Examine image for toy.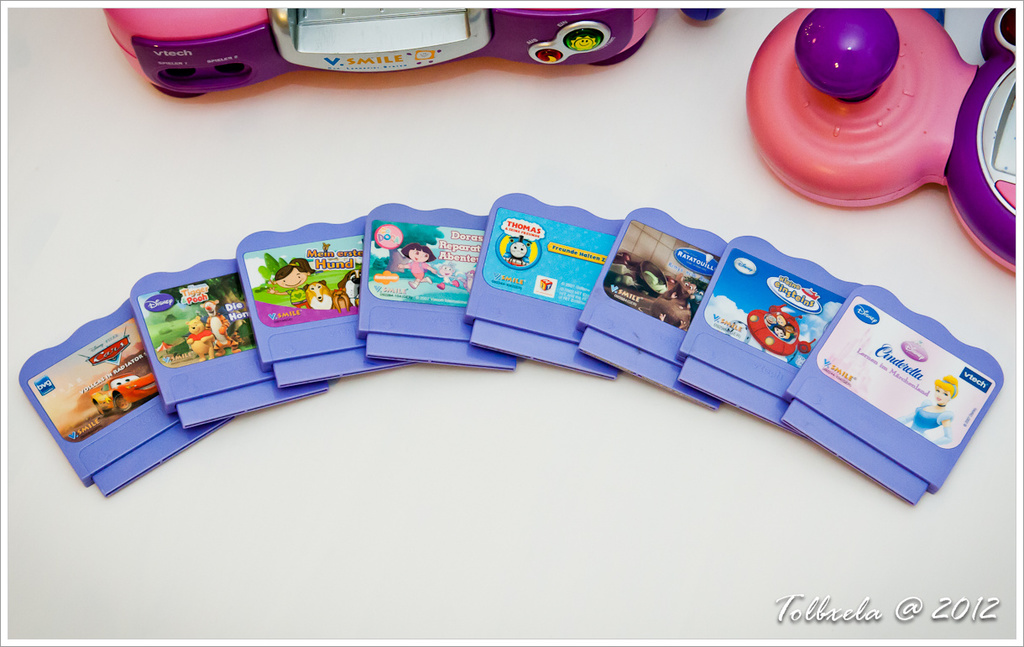
Examination result: crop(123, 258, 334, 440).
